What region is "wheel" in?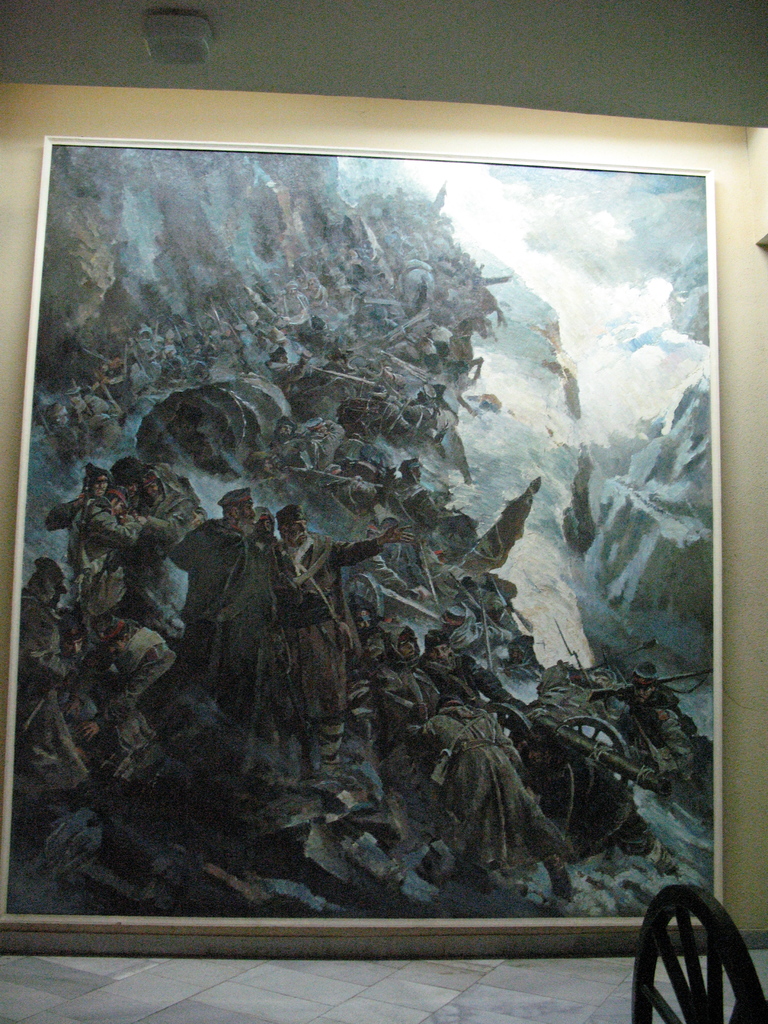
bbox(489, 702, 532, 744).
